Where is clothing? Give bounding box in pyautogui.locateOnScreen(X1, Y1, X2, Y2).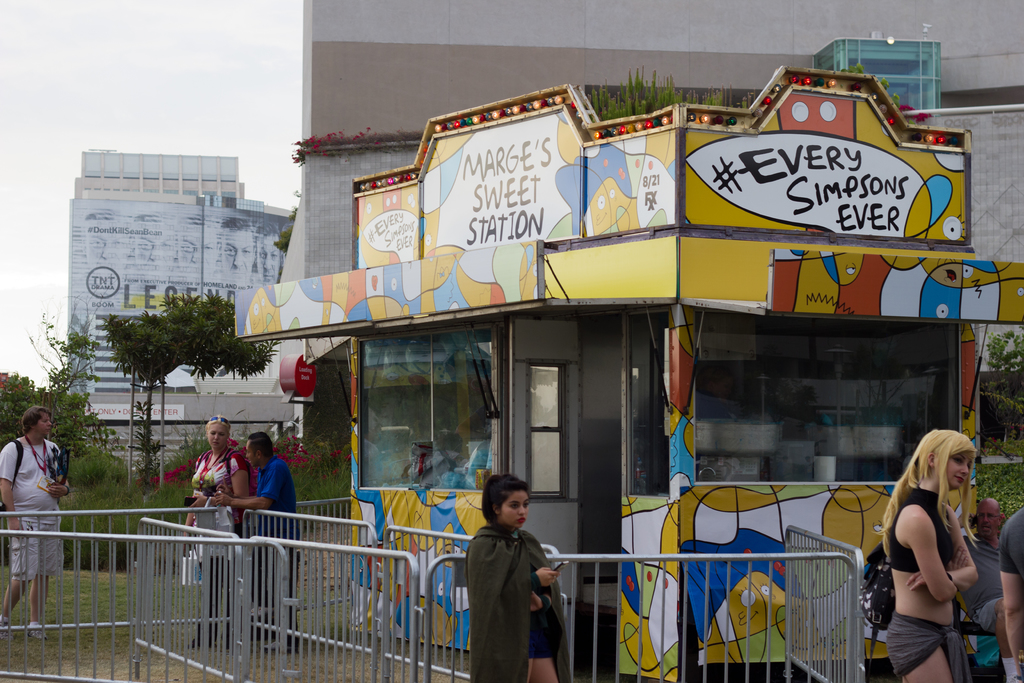
pyautogui.locateOnScreen(2, 432, 70, 611).
